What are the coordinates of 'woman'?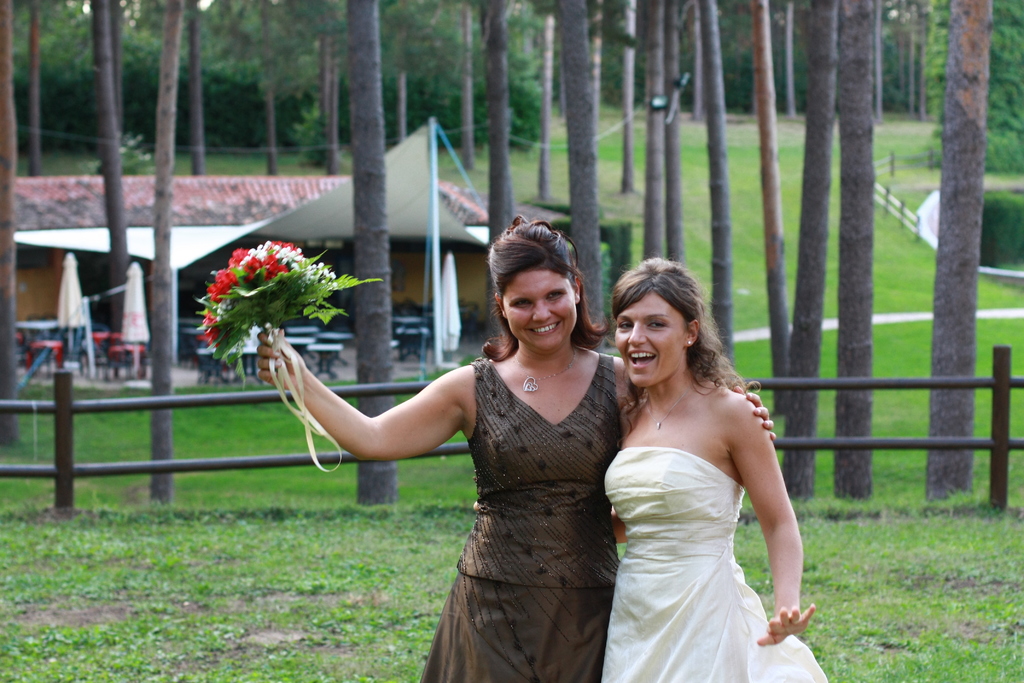
x1=607, y1=252, x2=844, y2=682.
